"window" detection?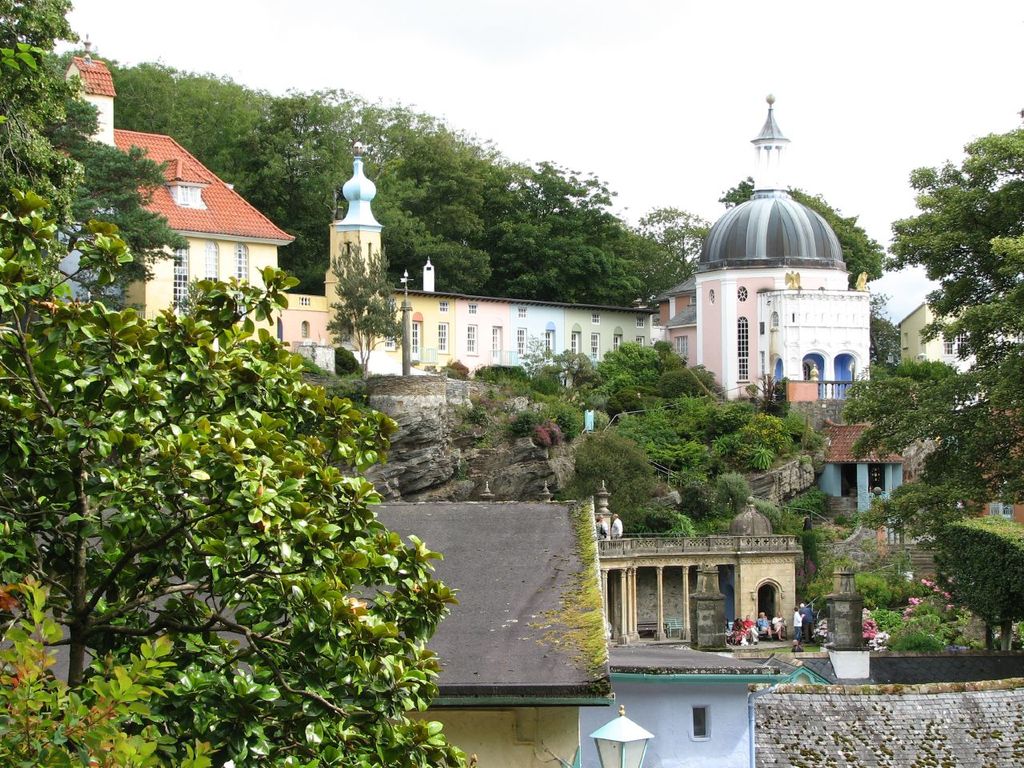
[466,302,478,316]
